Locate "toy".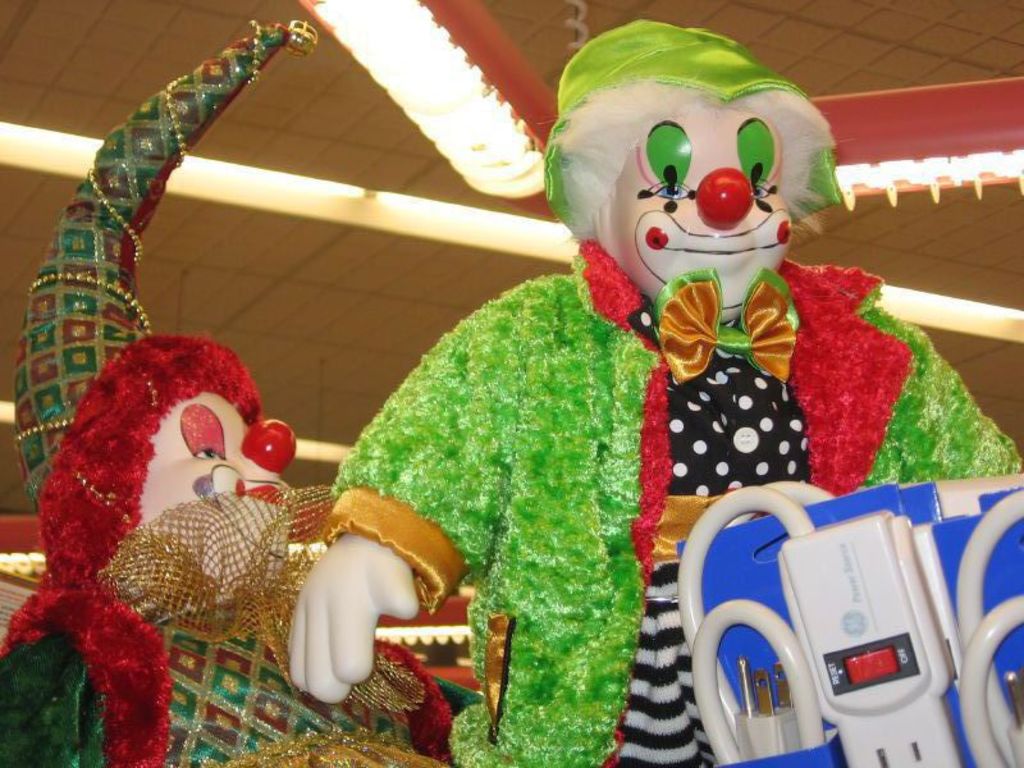
Bounding box: pyautogui.locateOnScreen(0, 26, 468, 767).
